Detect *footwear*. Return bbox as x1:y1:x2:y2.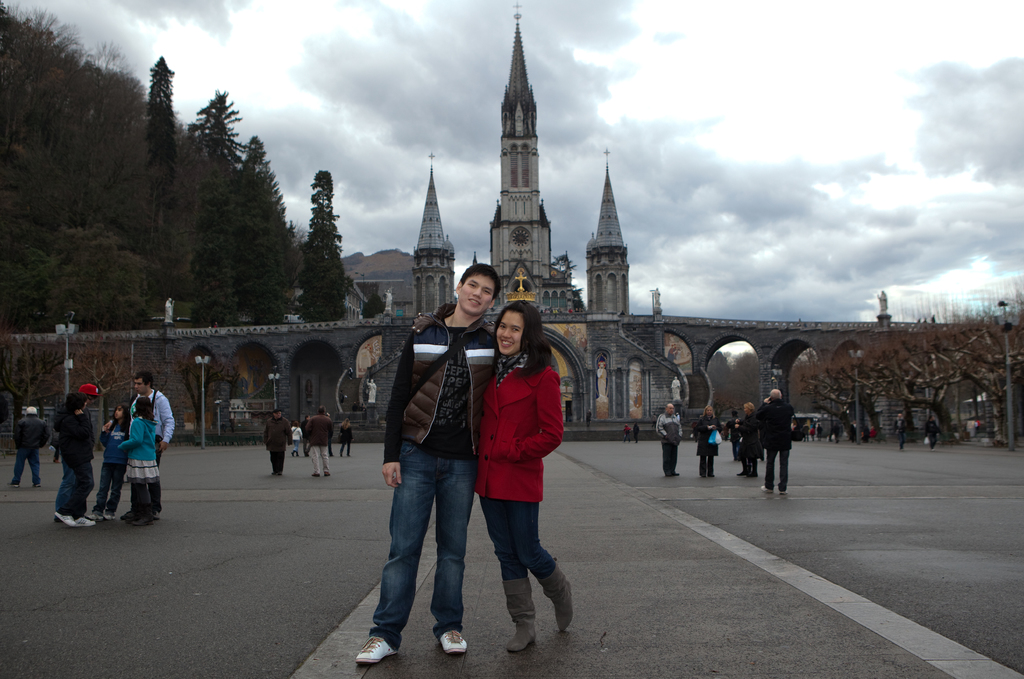
54:513:73:525.
